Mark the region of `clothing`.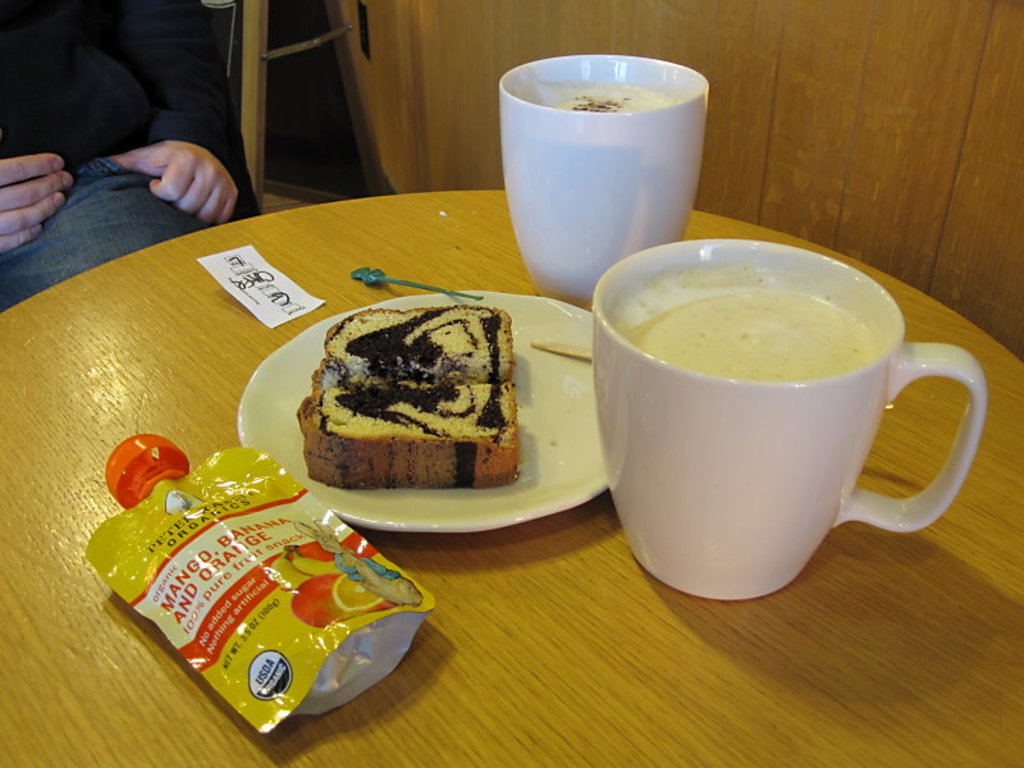
Region: 0,0,256,310.
